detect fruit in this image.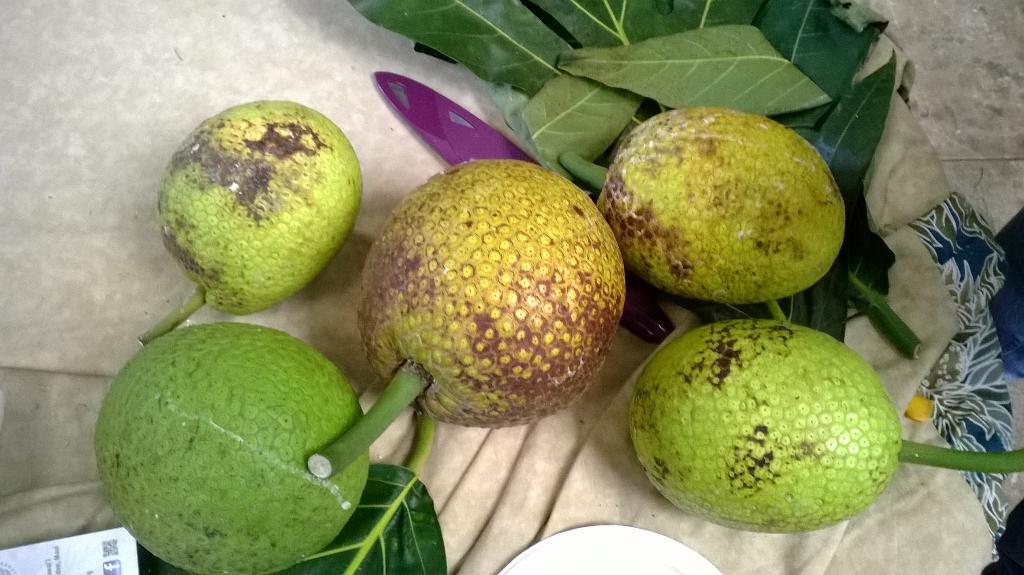
Detection: 135,98,364,350.
